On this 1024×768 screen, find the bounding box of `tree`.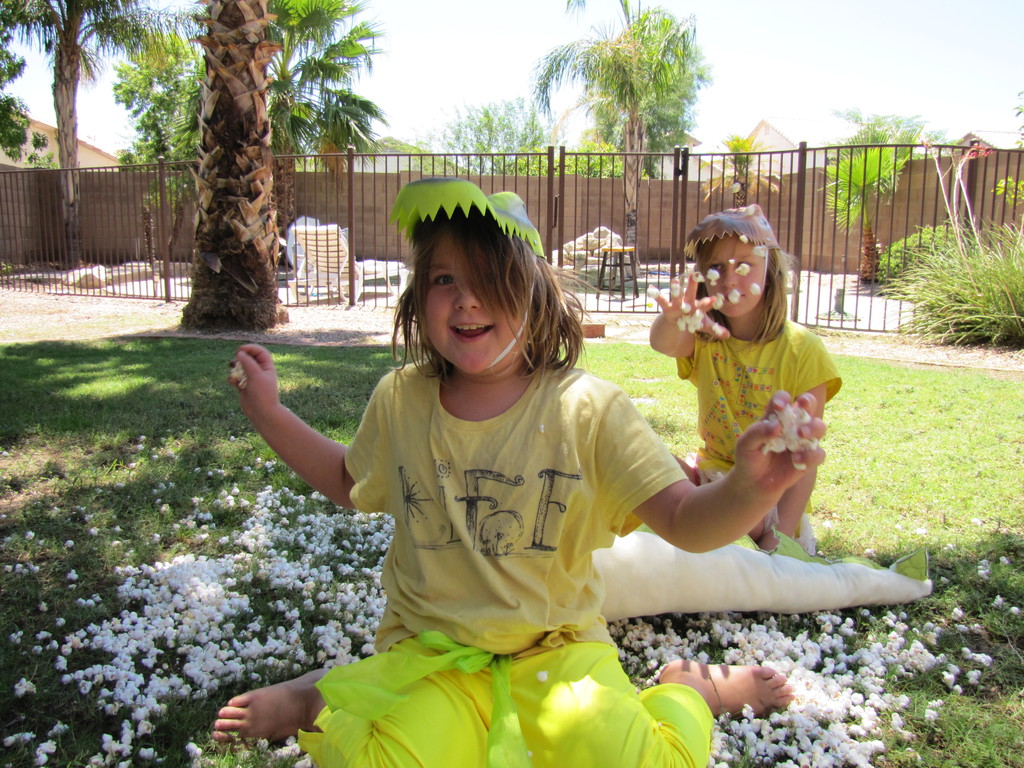
Bounding box: (531, 0, 712, 254).
